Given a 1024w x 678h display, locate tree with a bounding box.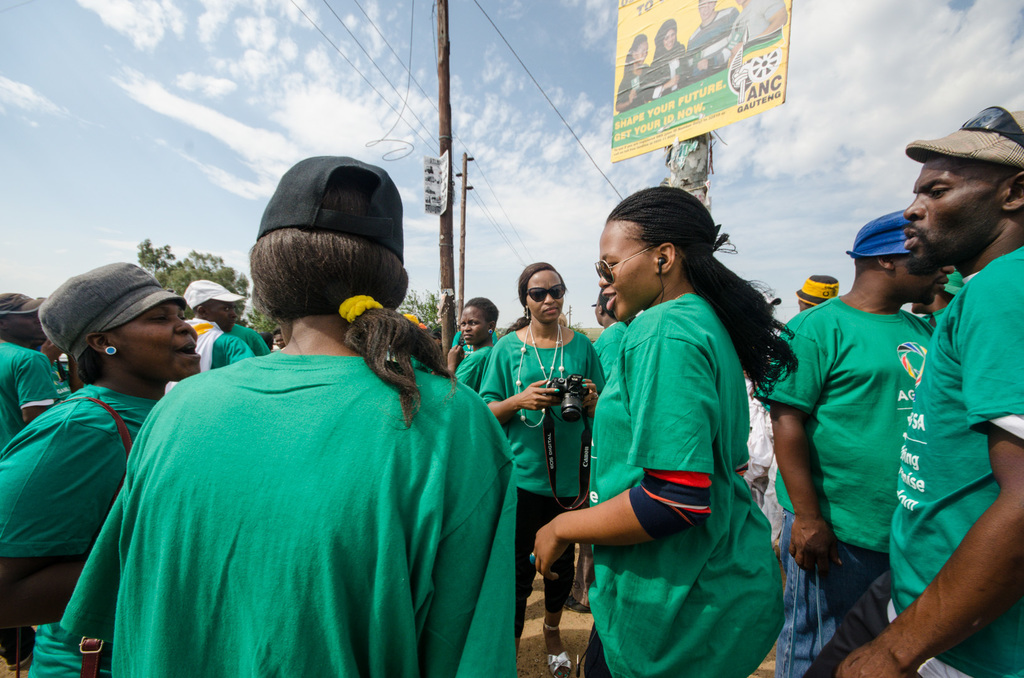
Located: 135 234 252 324.
